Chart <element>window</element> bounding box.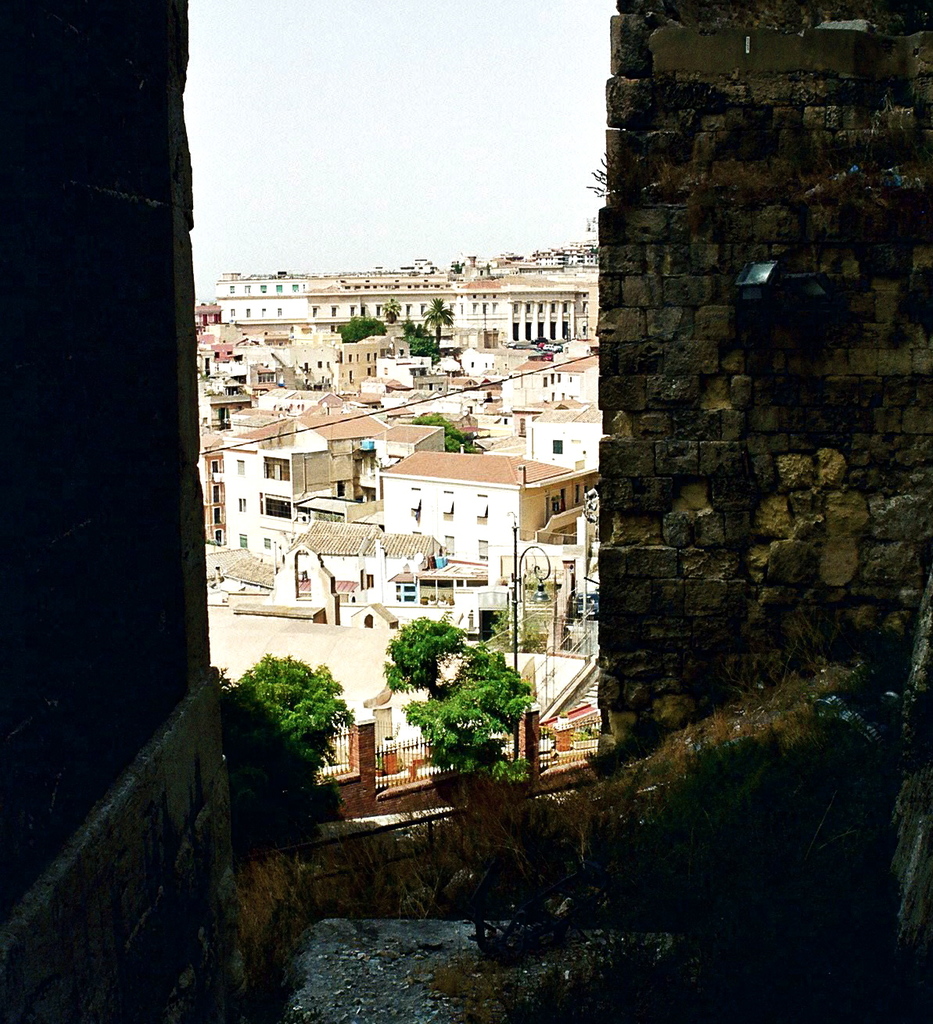
Charted: box(241, 532, 249, 550).
